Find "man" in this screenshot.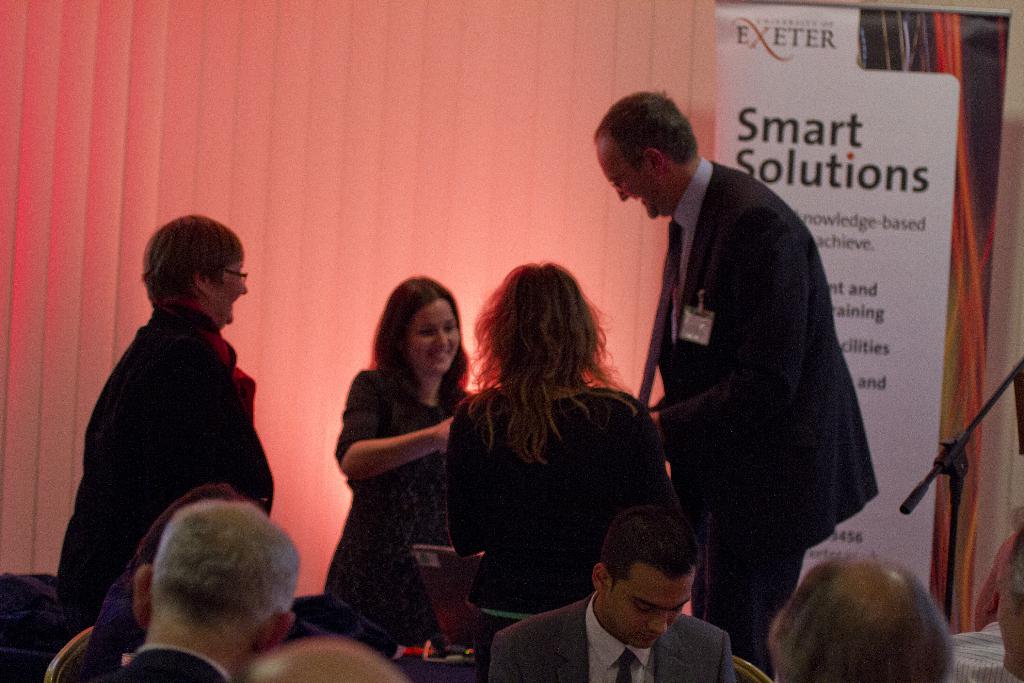
The bounding box for "man" is Rect(594, 95, 875, 634).
